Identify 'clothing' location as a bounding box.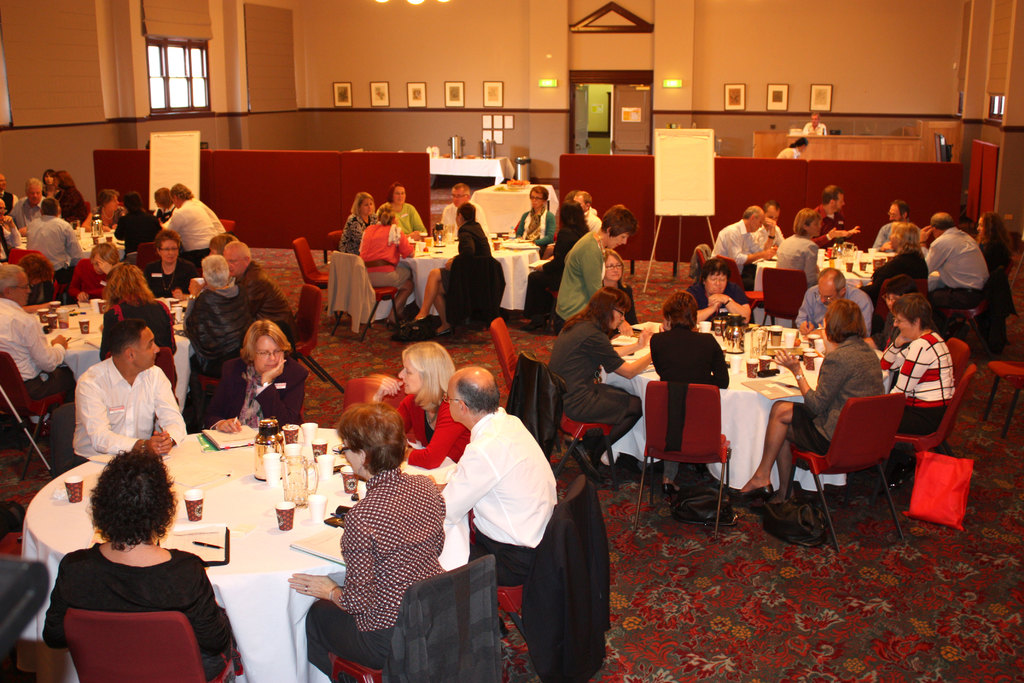
BBox(776, 145, 801, 159).
